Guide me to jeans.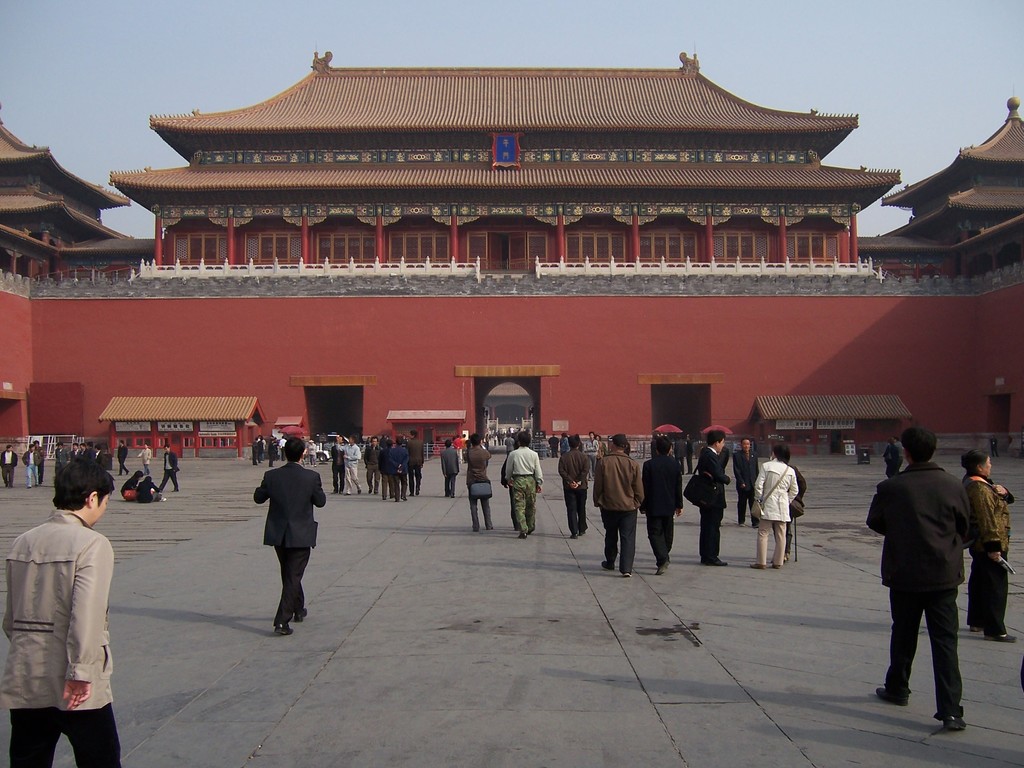
Guidance: locate(393, 476, 403, 500).
